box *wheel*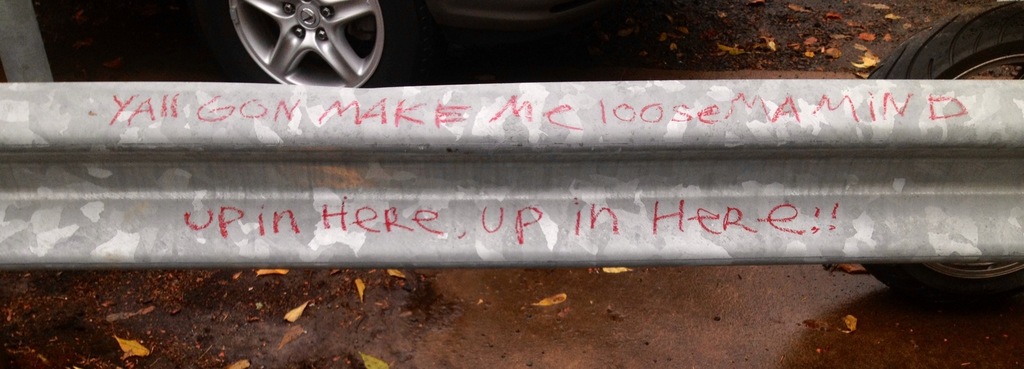
locate(199, 0, 417, 94)
